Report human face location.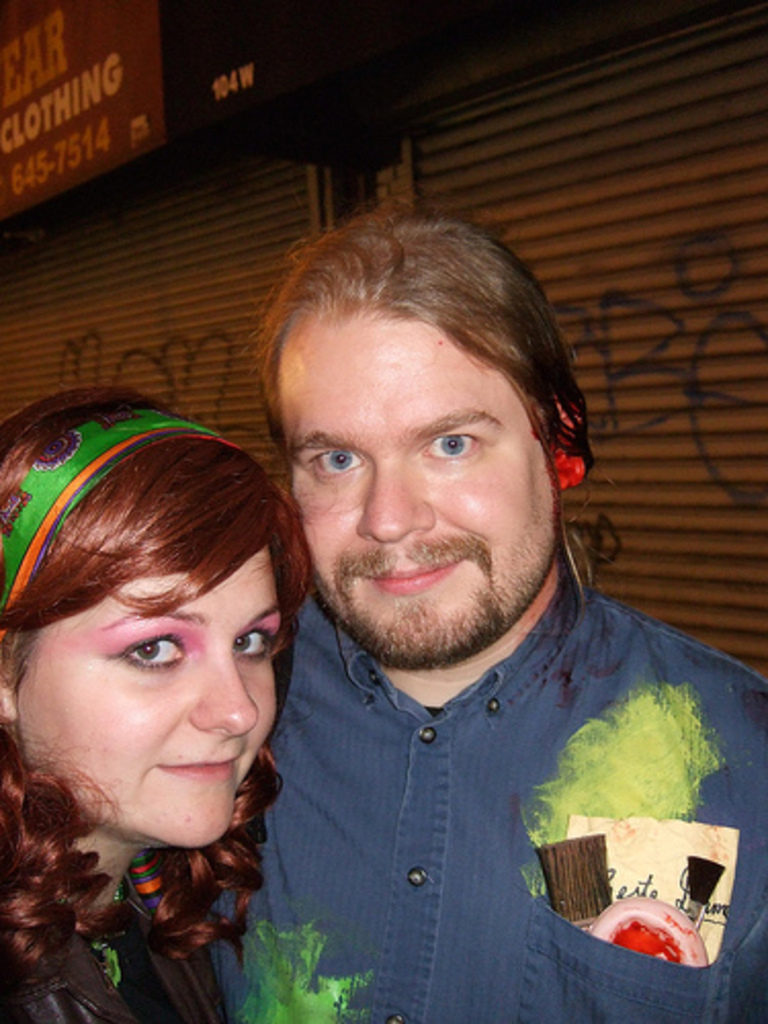
Report: locate(18, 551, 281, 842).
